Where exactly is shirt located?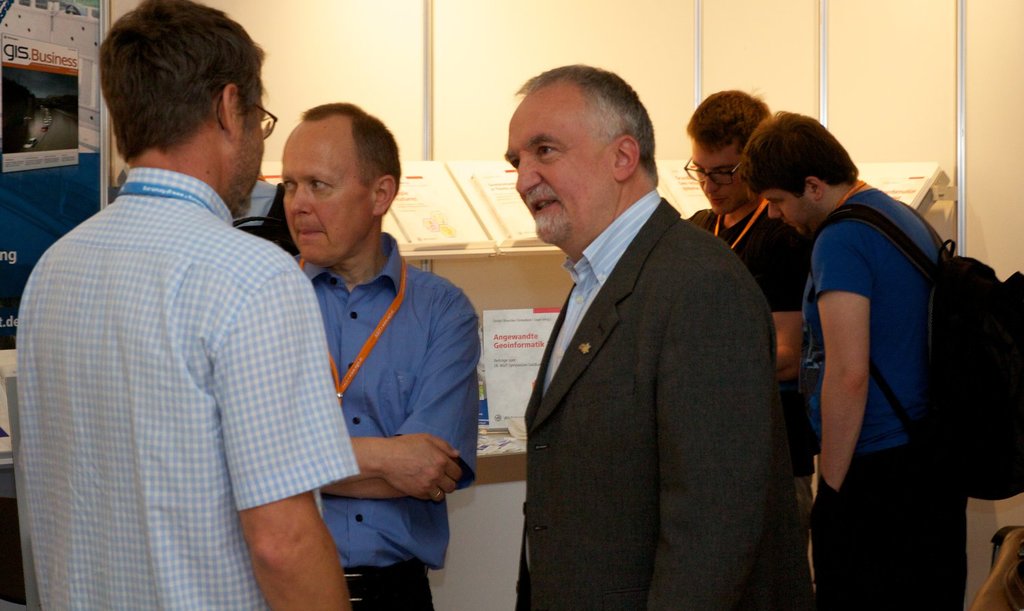
Its bounding box is 18:169:358:608.
